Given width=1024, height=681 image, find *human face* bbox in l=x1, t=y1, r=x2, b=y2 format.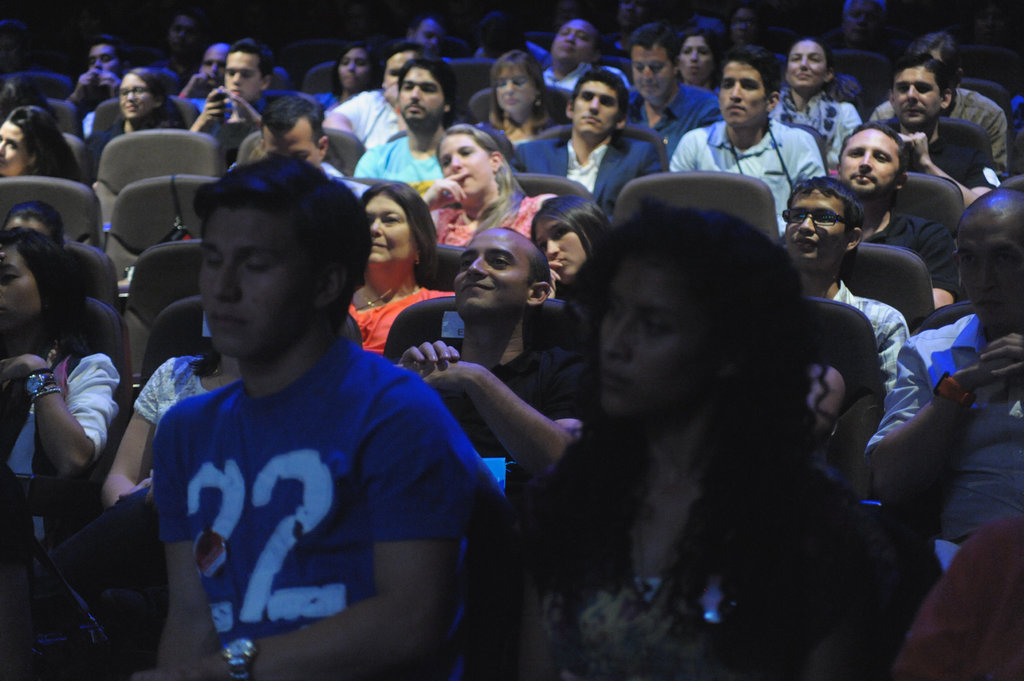
l=339, t=51, r=368, b=86.
